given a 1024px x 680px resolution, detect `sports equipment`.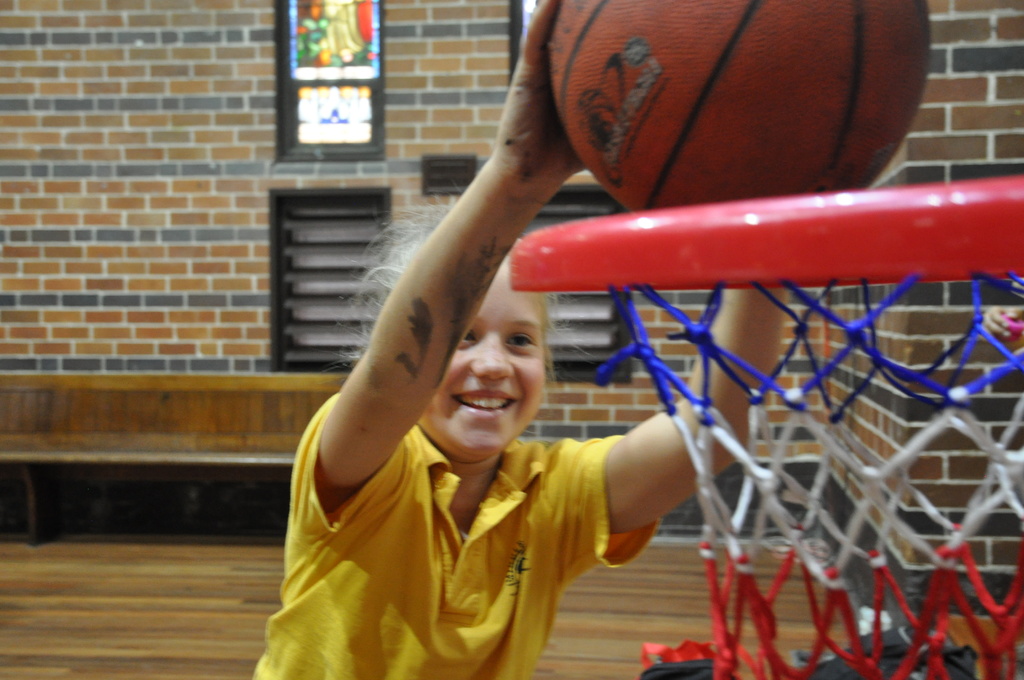
detection(543, 0, 936, 215).
